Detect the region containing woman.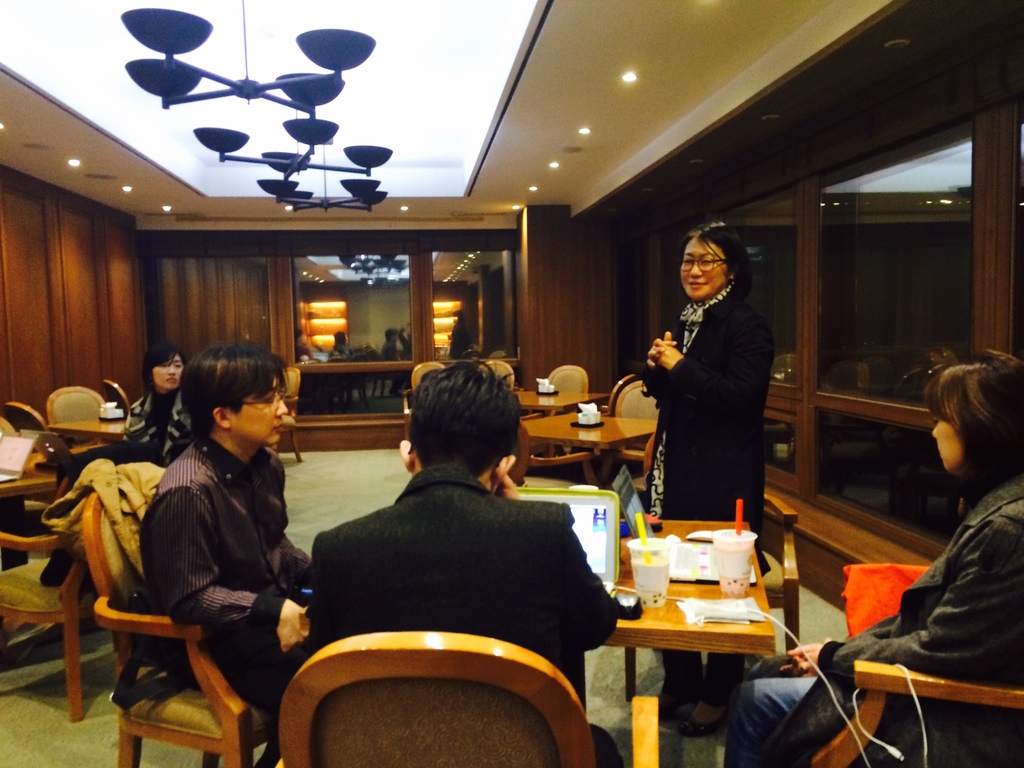
[x1=644, y1=205, x2=774, y2=544].
